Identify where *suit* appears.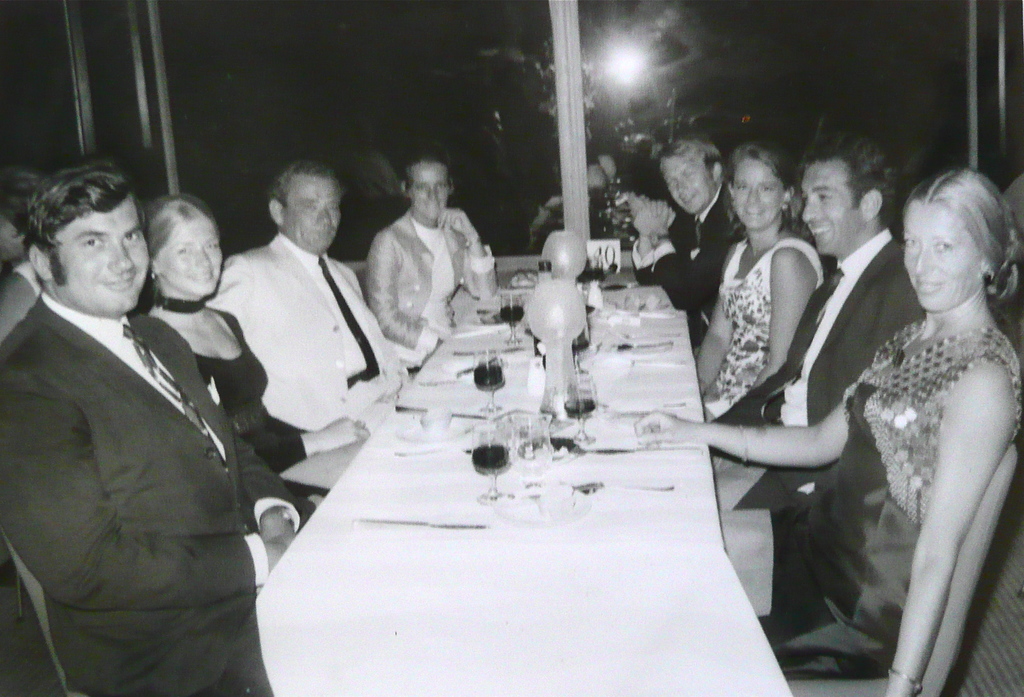
Appears at 706,224,927,509.
